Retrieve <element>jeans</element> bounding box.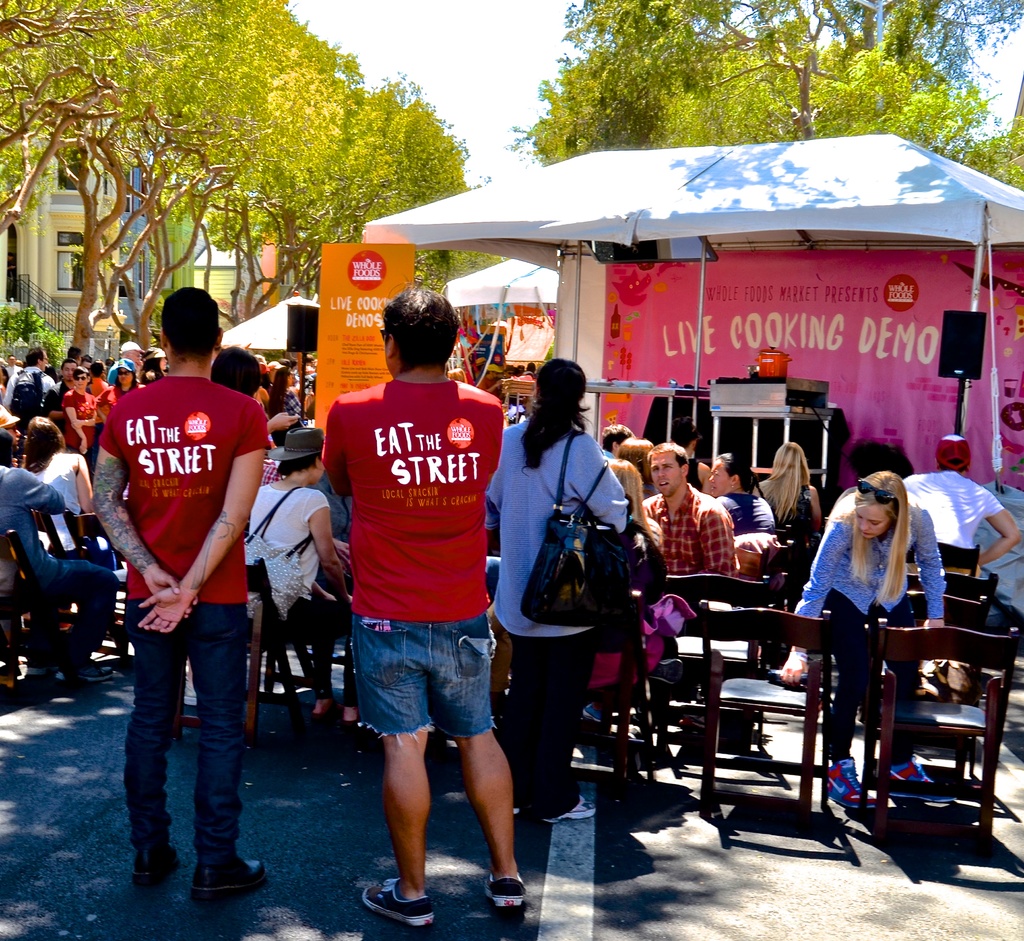
Bounding box: (21,552,109,663).
